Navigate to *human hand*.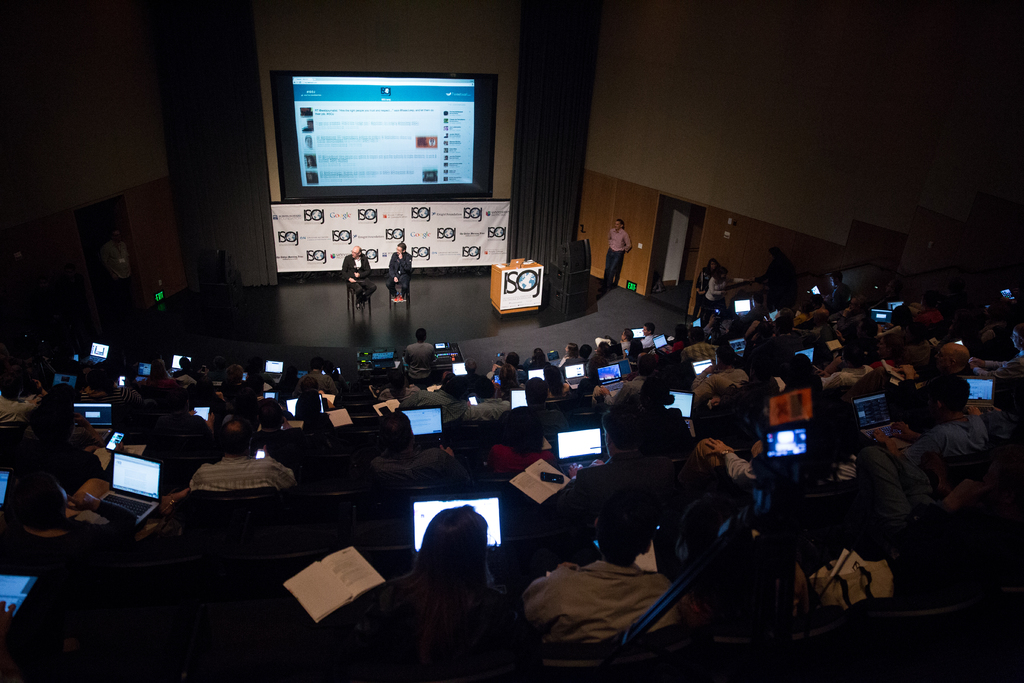
Navigation target: left=891, top=422, right=913, bottom=441.
